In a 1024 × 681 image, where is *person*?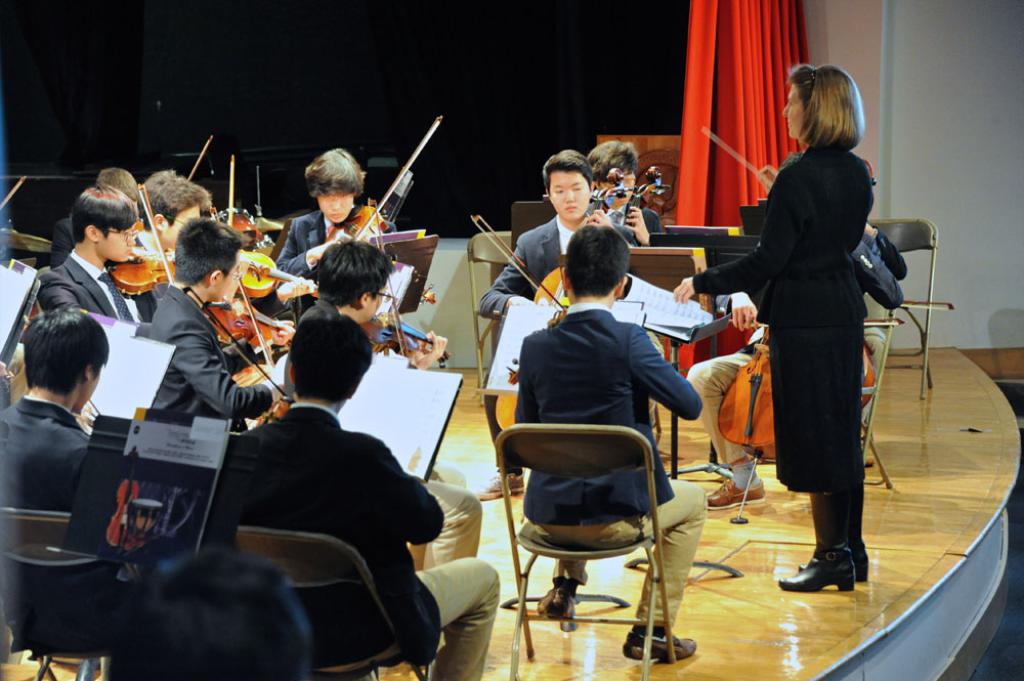
box=[34, 185, 167, 333].
